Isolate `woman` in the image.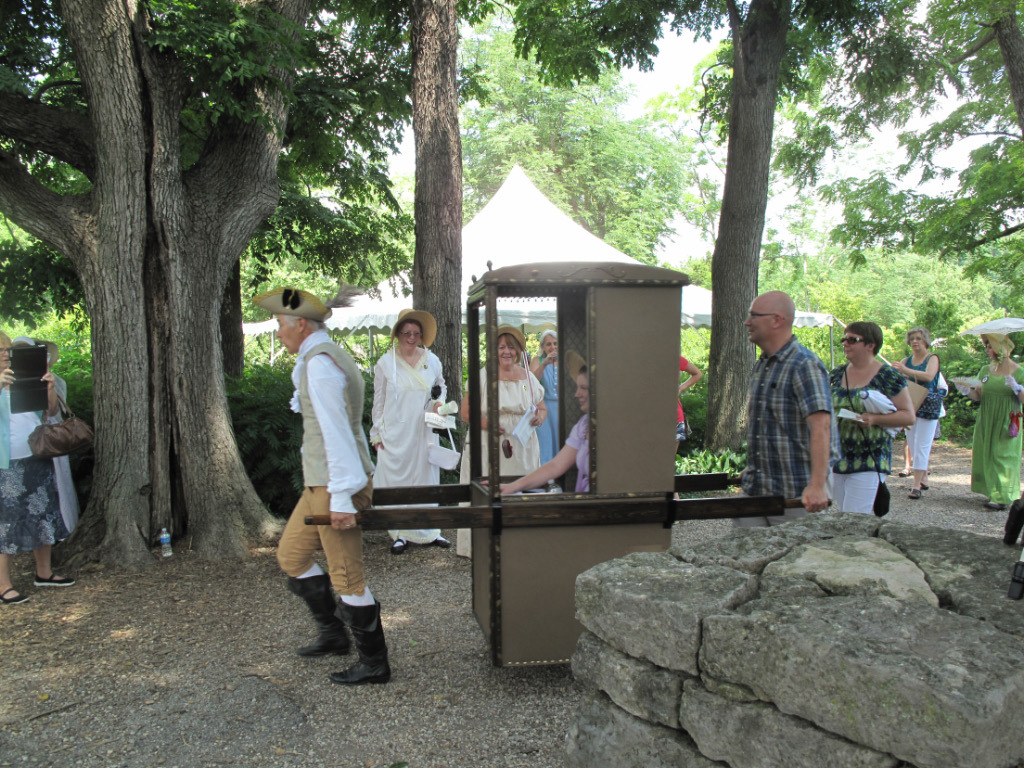
Isolated region: Rect(477, 346, 597, 493).
